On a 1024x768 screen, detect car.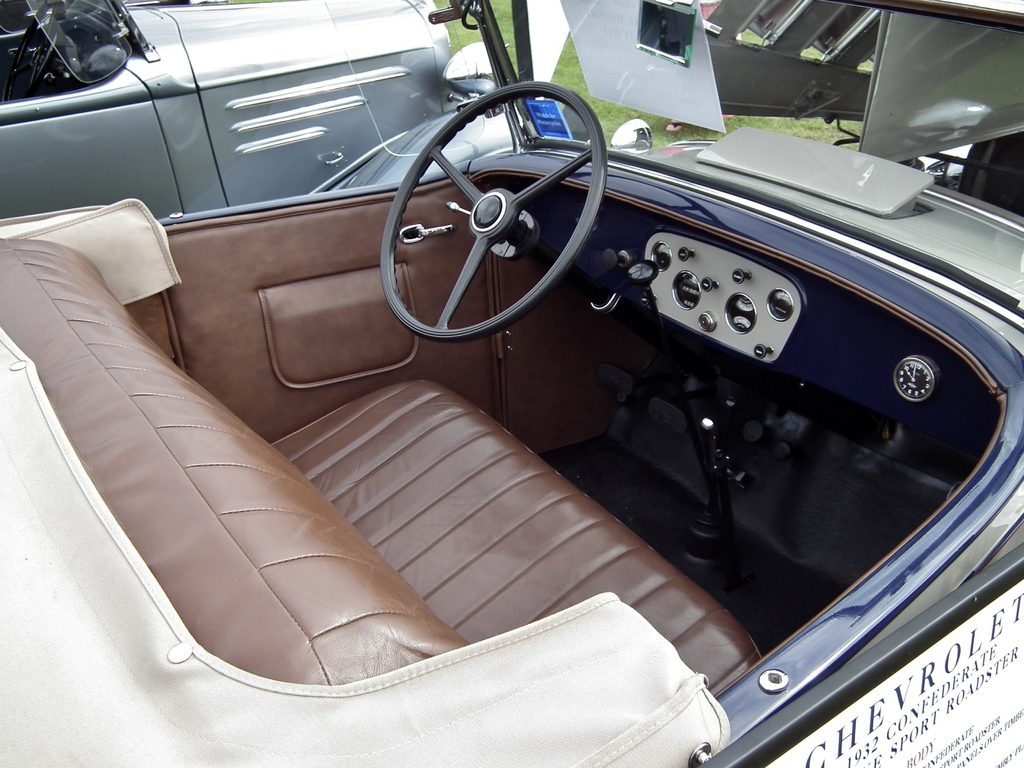
{"left": 0, "top": 0, "right": 1023, "bottom": 767}.
